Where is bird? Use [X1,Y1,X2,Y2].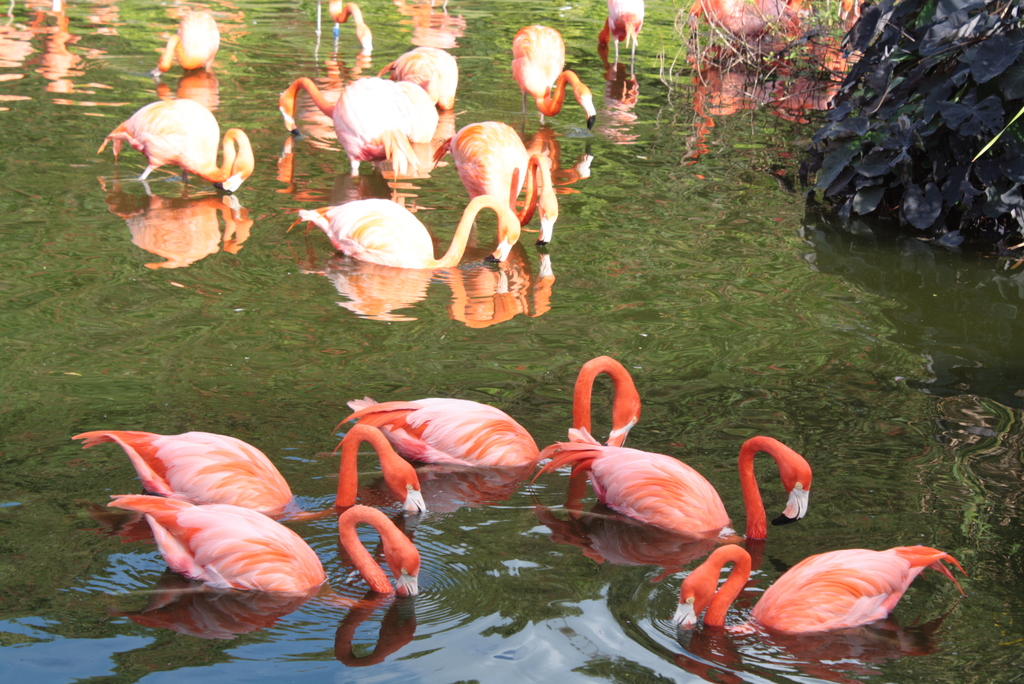
[308,0,373,53].
